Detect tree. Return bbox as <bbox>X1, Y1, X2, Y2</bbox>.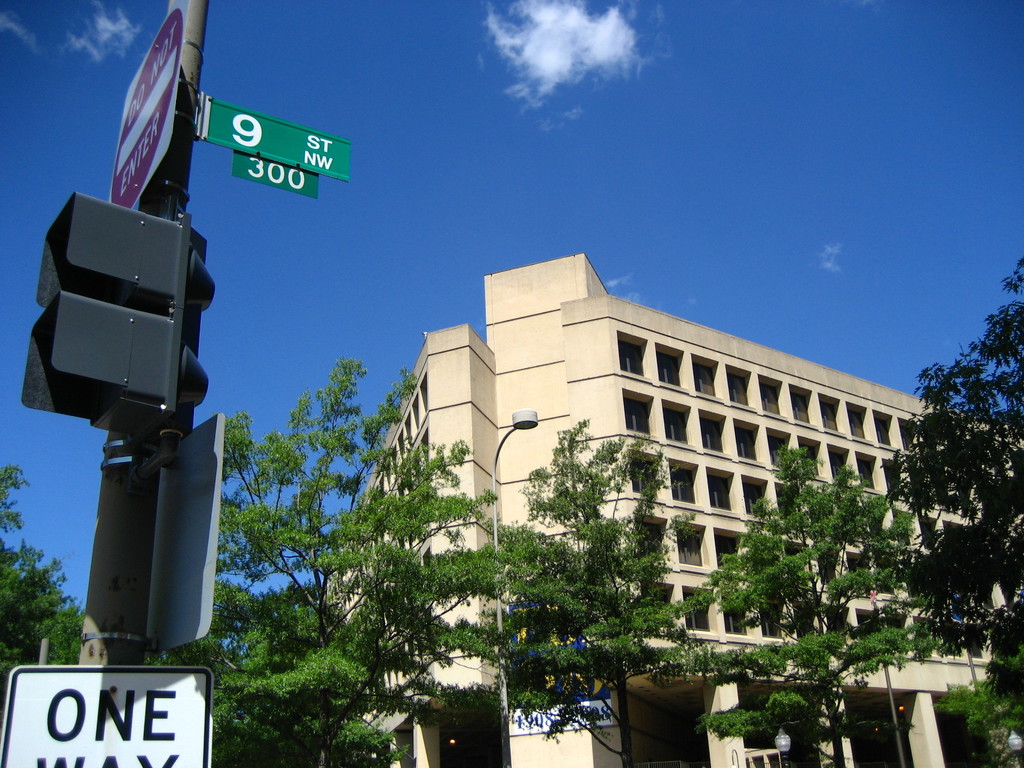
<bbox>468, 424, 693, 767</bbox>.
